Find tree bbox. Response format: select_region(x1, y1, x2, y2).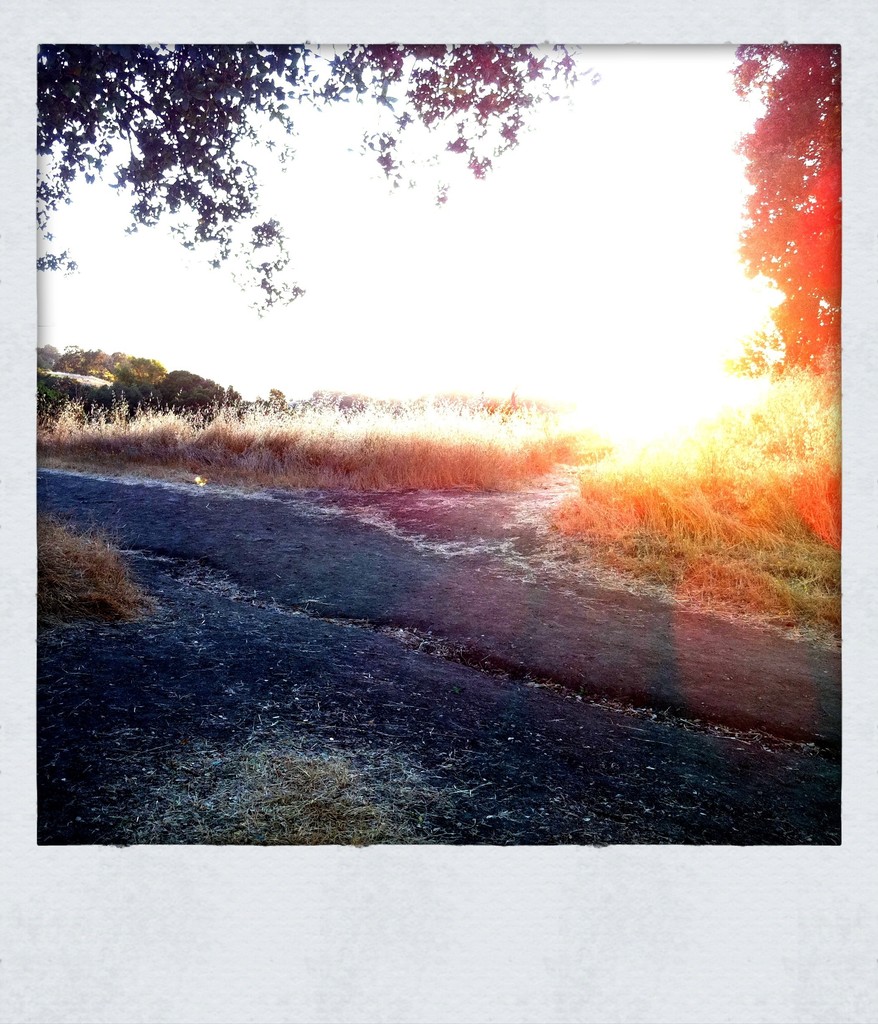
select_region(621, 15, 867, 676).
